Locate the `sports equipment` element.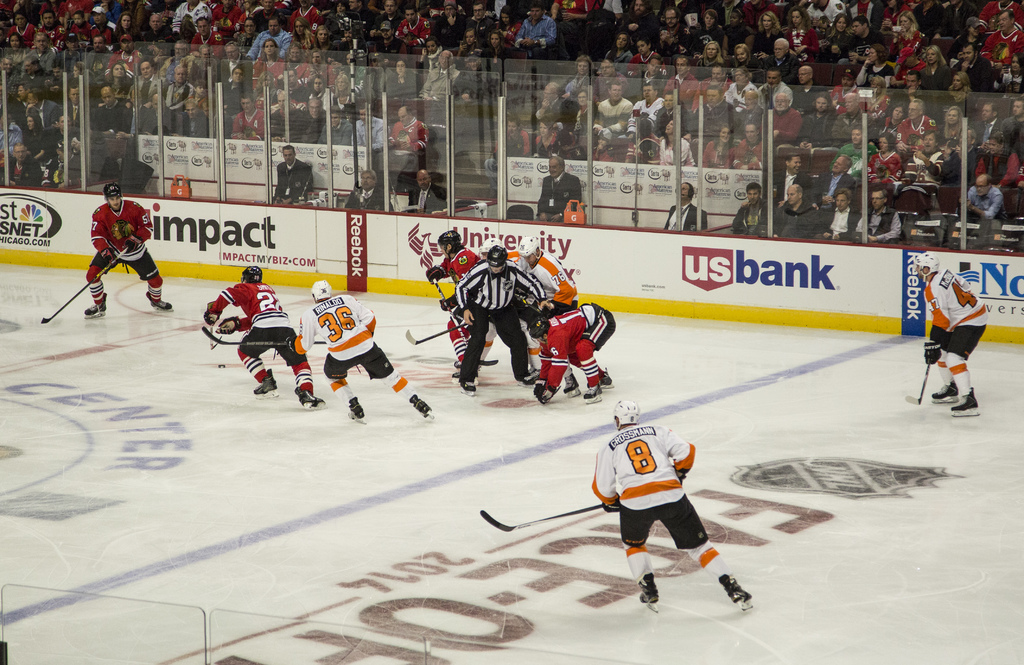
Element bbox: {"x1": 480, "y1": 504, "x2": 609, "y2": 532}.
